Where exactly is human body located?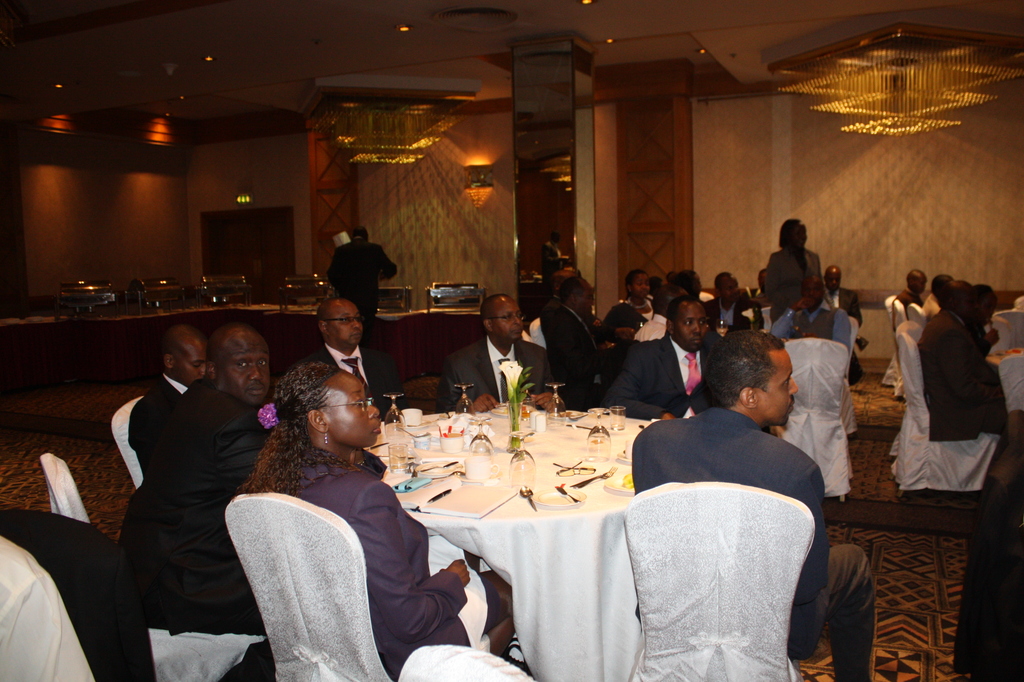
Its bounding box is 236:356:510:681.
